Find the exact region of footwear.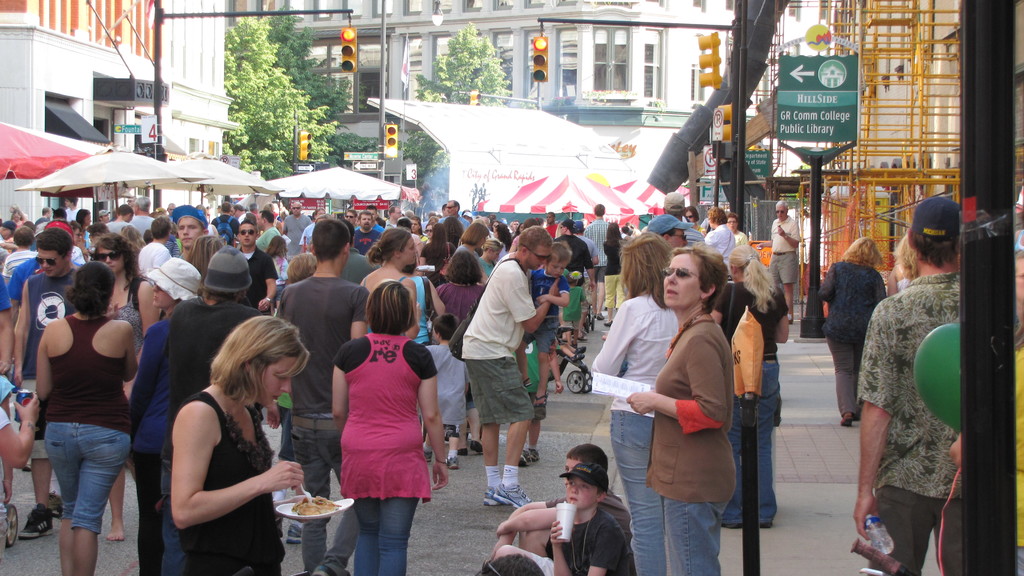
Exact region: bbox=[314, 562, 350, 575].
